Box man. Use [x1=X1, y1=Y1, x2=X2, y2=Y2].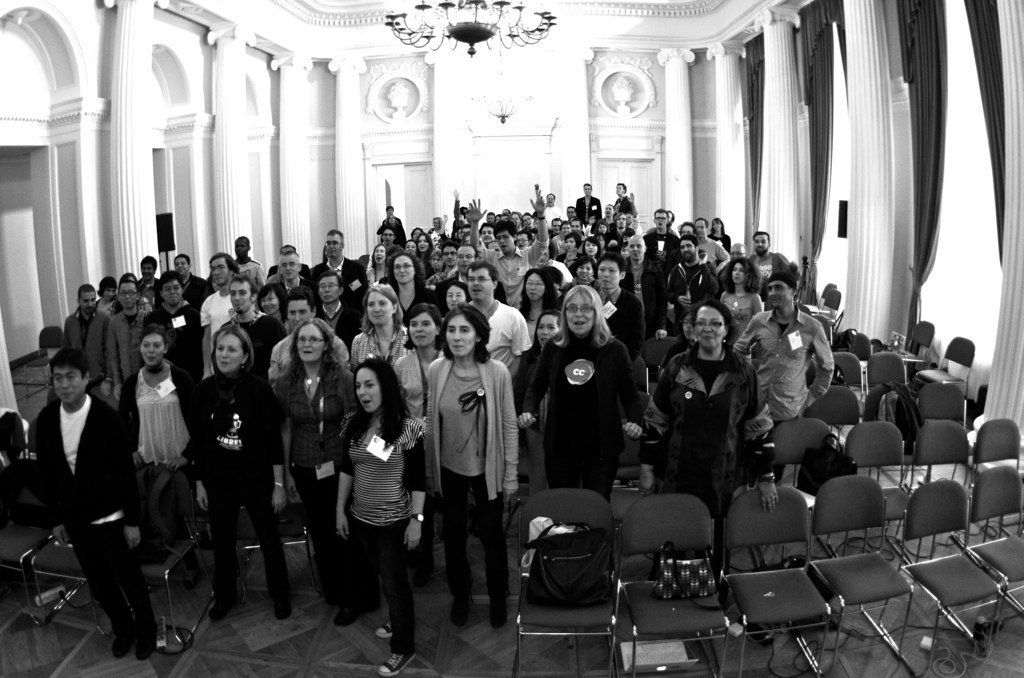
[x1=221, y1=278, x2=286, y2=375].
